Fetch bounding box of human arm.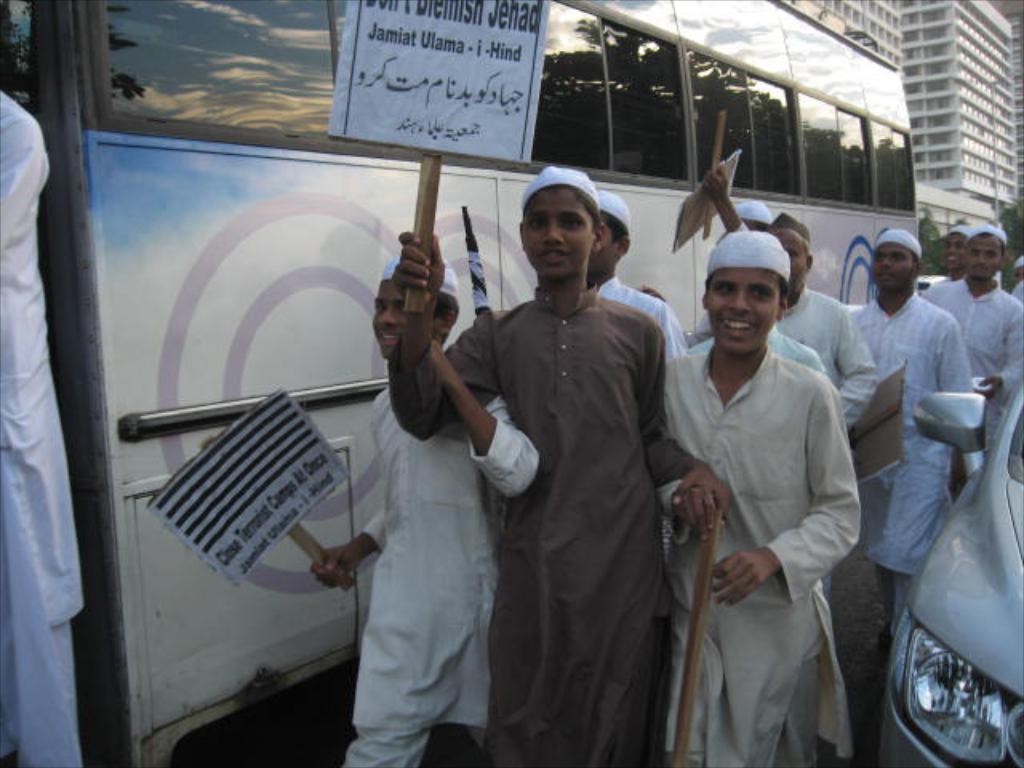
Bbox: box(936, 312, 976, 395).
